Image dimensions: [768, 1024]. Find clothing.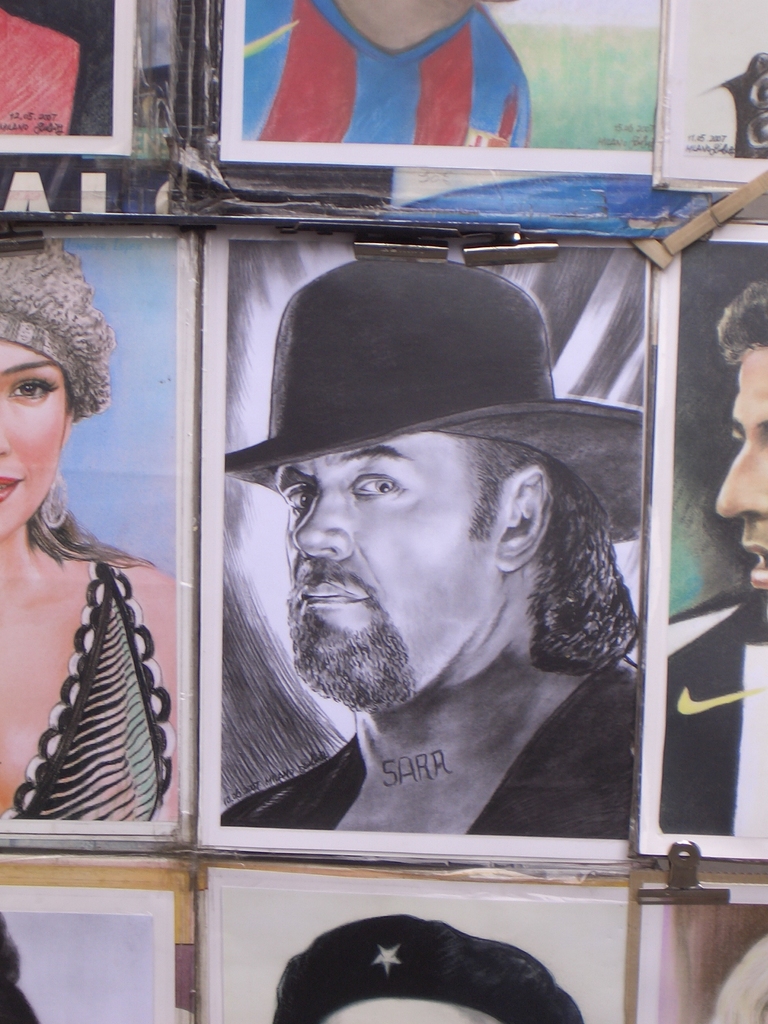
bbox=[216, 13, 545, 156].
